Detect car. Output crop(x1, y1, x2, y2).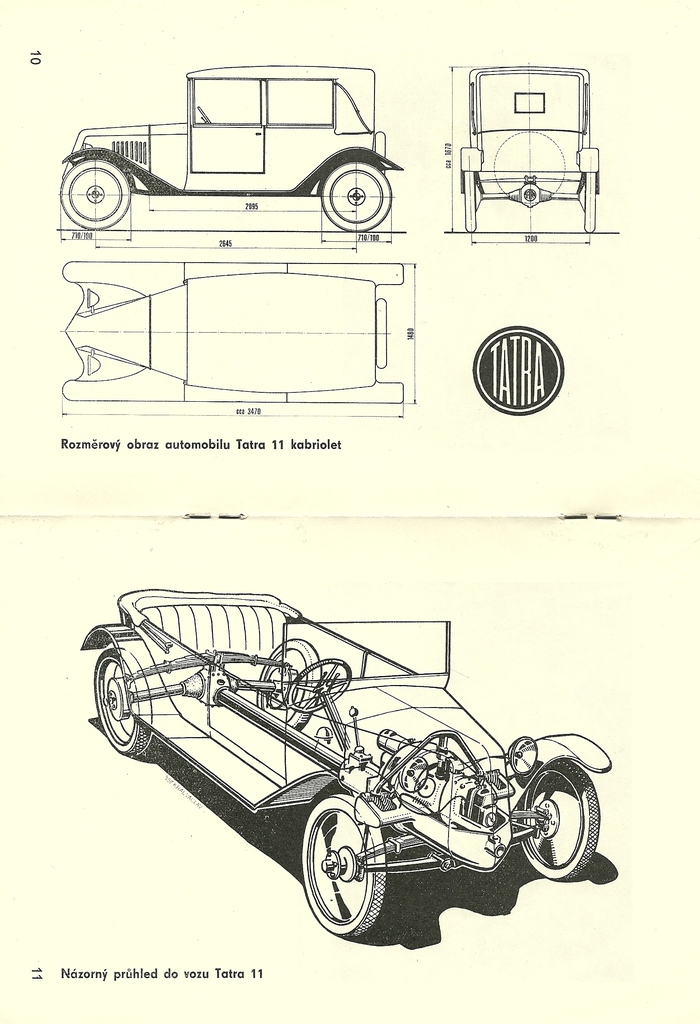
crop(68, 52, 419, 232).
